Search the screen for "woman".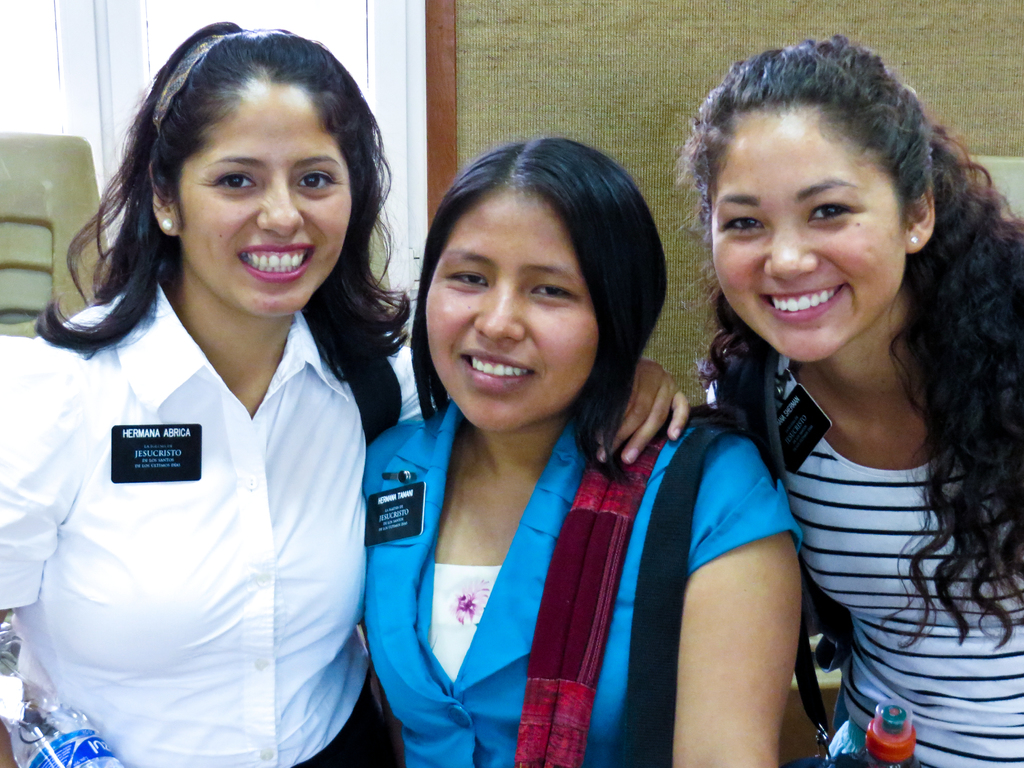
Found at BBox(671, 31, 1023, 767).
